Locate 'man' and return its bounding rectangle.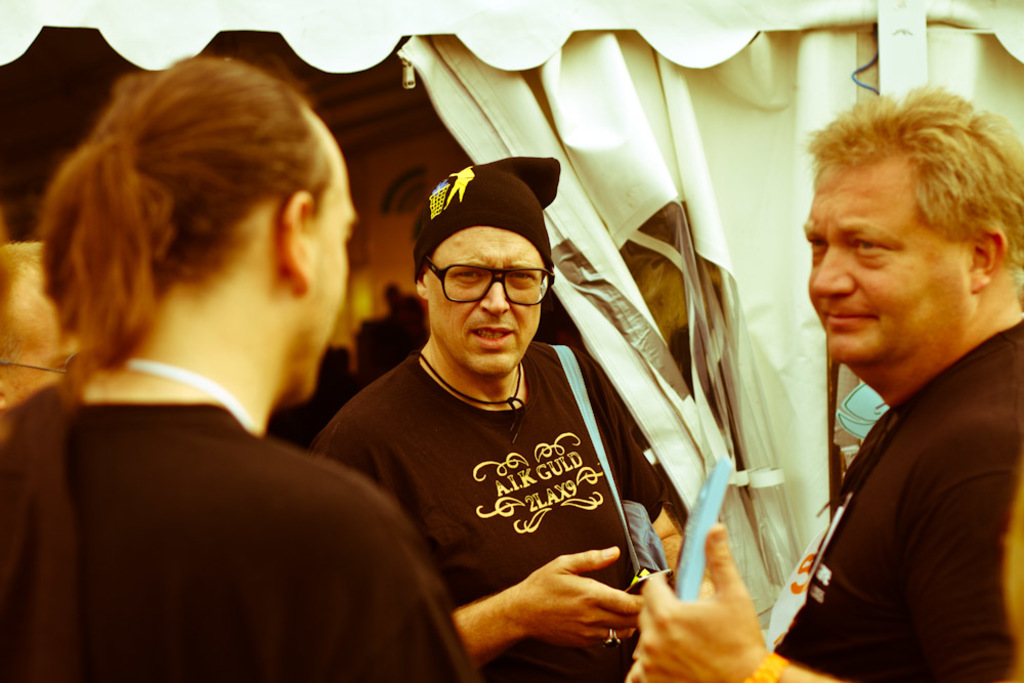
rect(313, 151, 685, 682).
